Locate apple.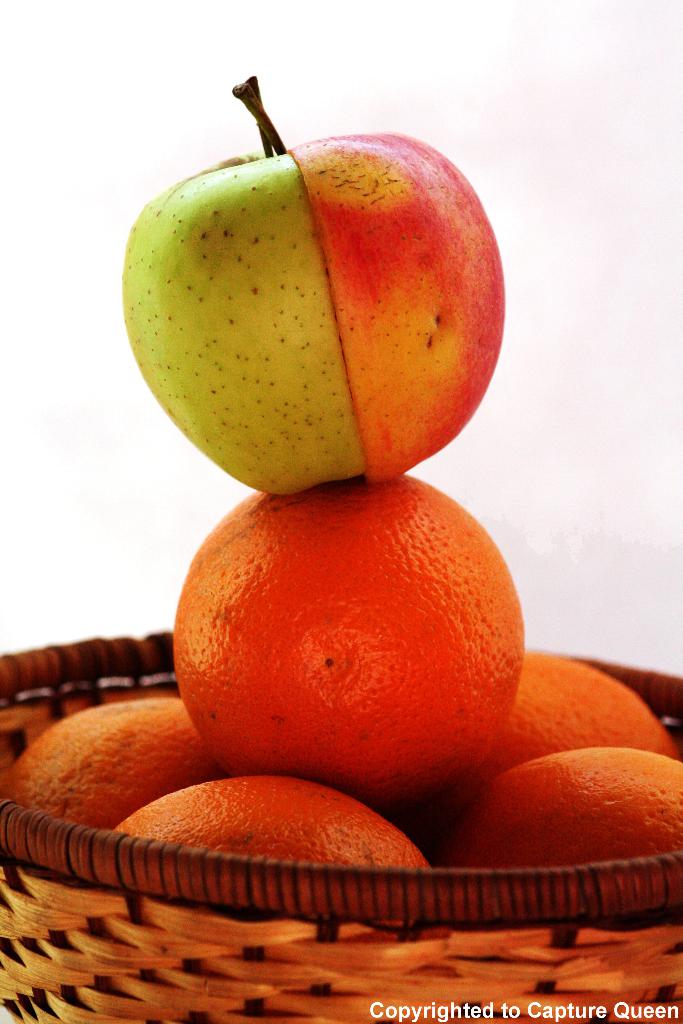
Bounding box: select_region(109, 99, 510, 516).
